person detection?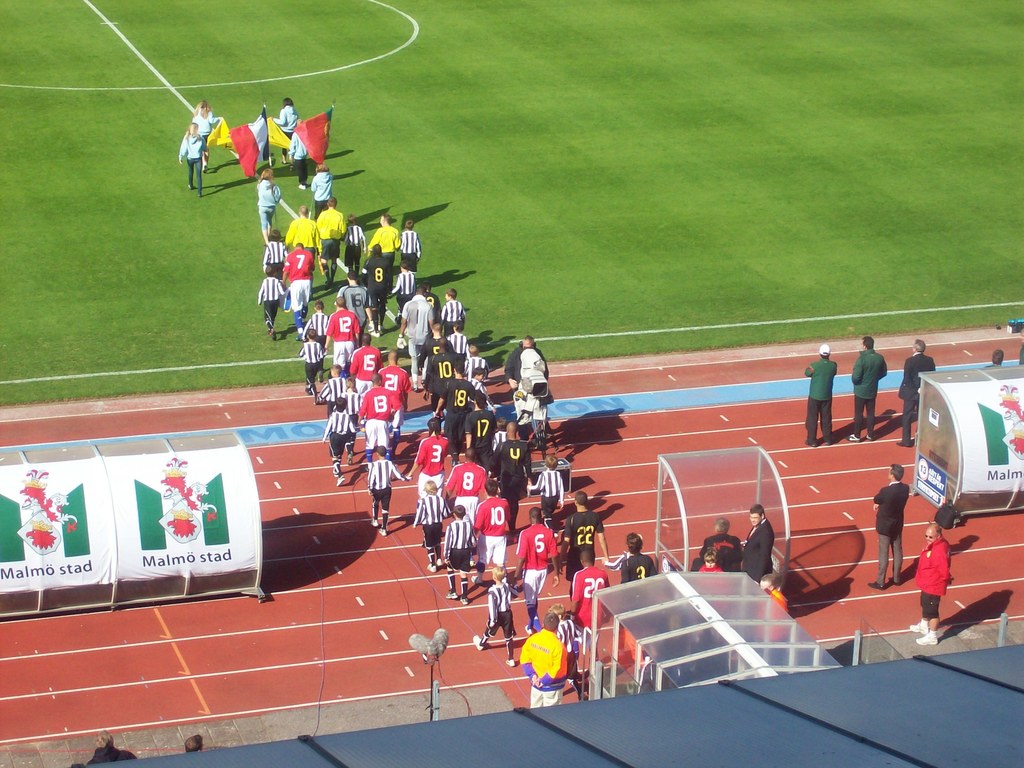
[738,503,774,581]
